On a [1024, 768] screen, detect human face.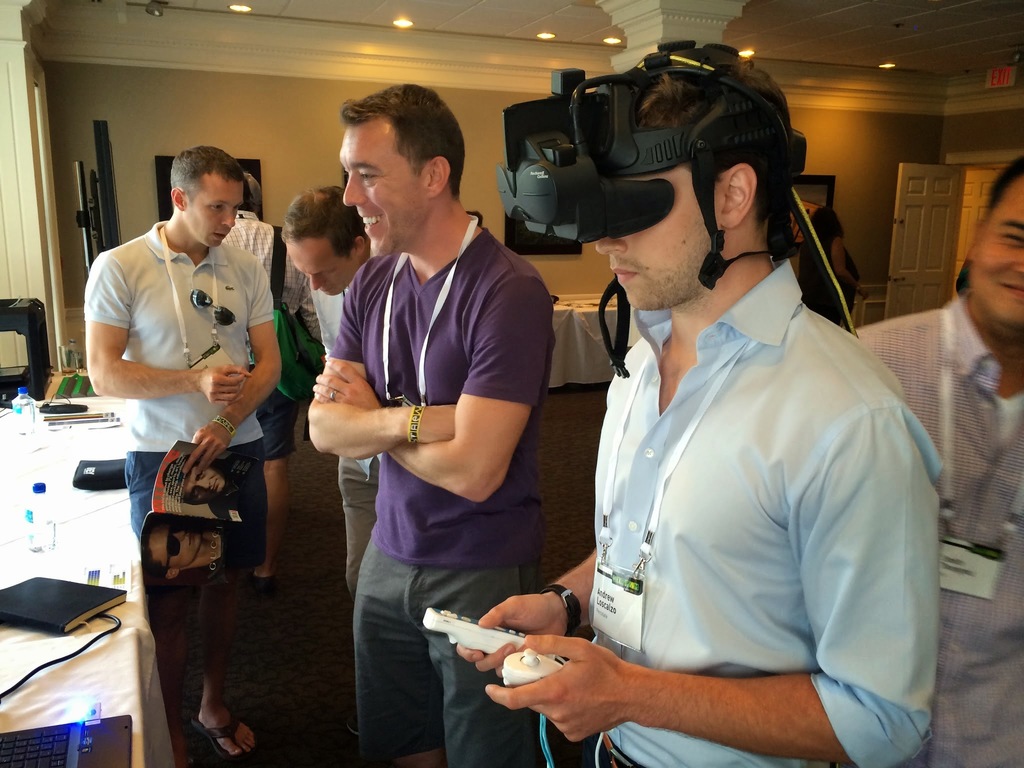
[182, 172, 243, 249].
